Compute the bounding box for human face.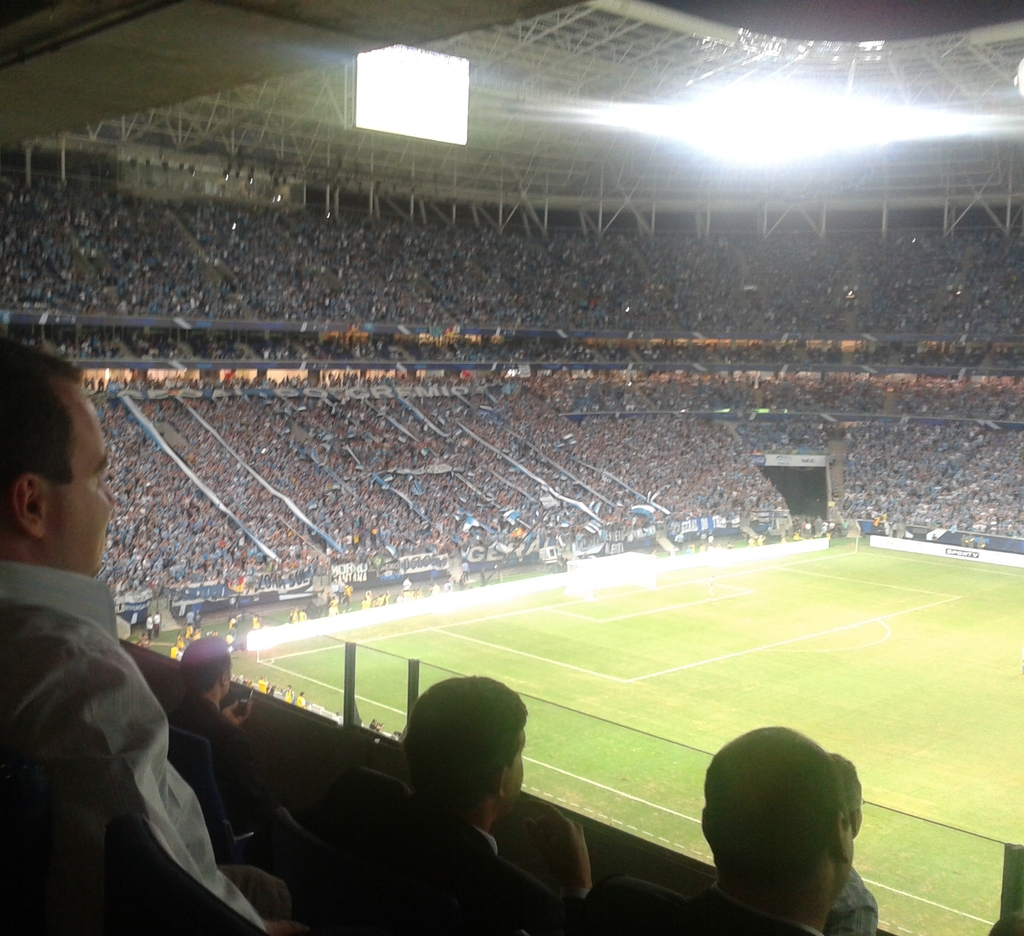
46, 376, 111, 574.
